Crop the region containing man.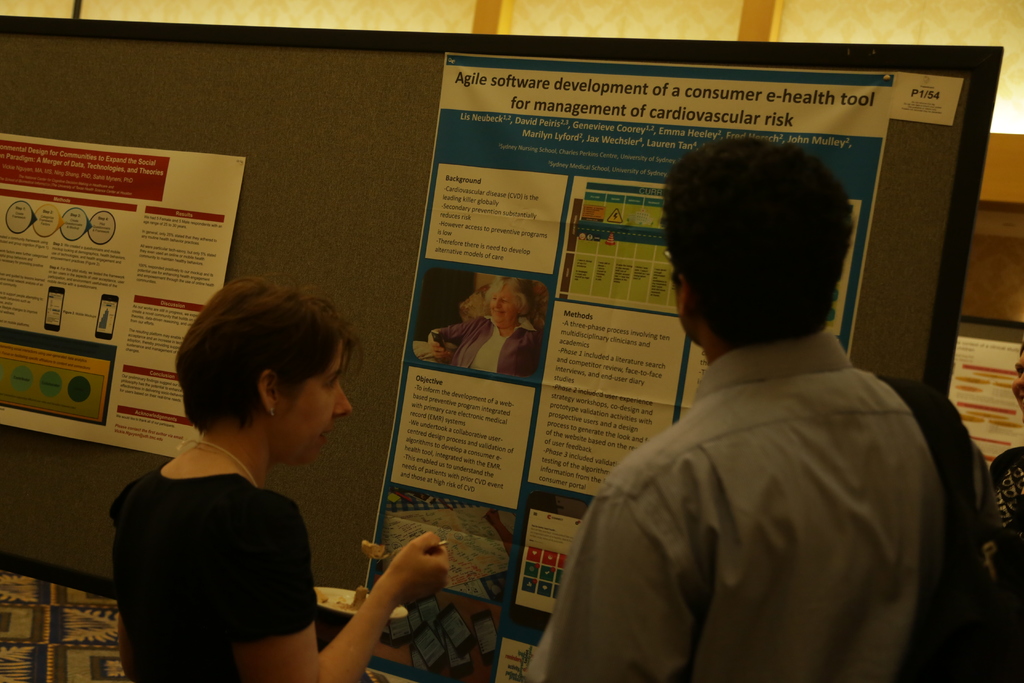
Crop region: [left=511, top=119, right=979, bottom=652].
